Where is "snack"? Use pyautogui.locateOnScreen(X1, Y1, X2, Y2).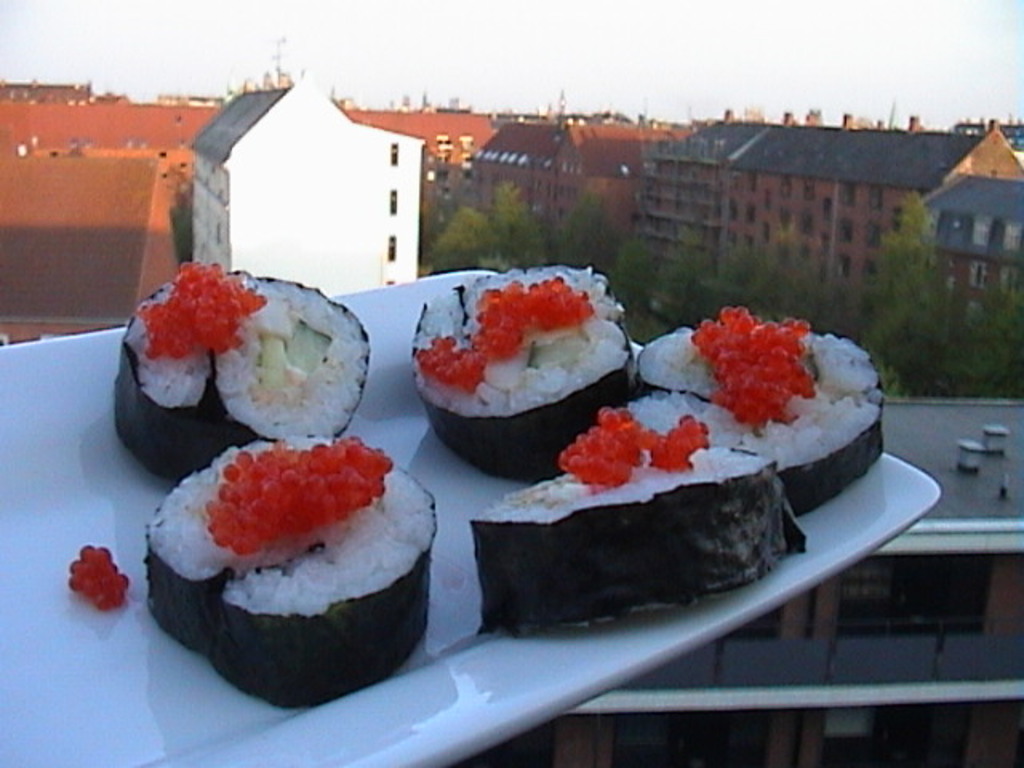
pyautogui.locateOnScreen(59, 541, 126, 614).
